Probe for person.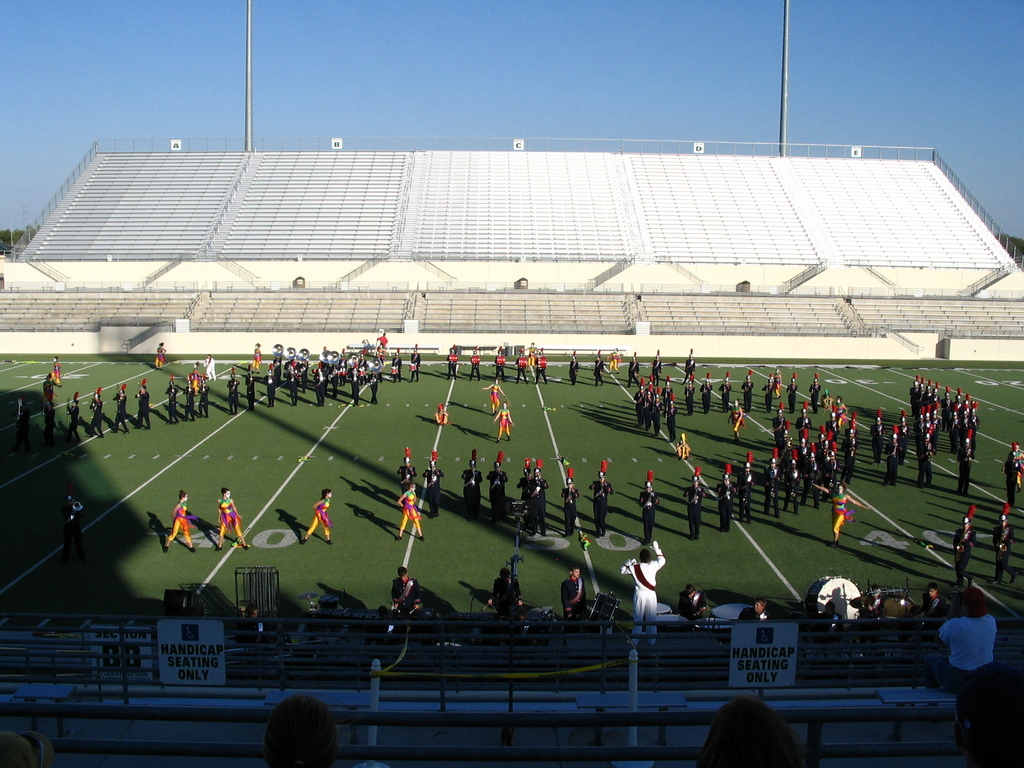
Probe result: bbox(360, 356, 374, 380).
